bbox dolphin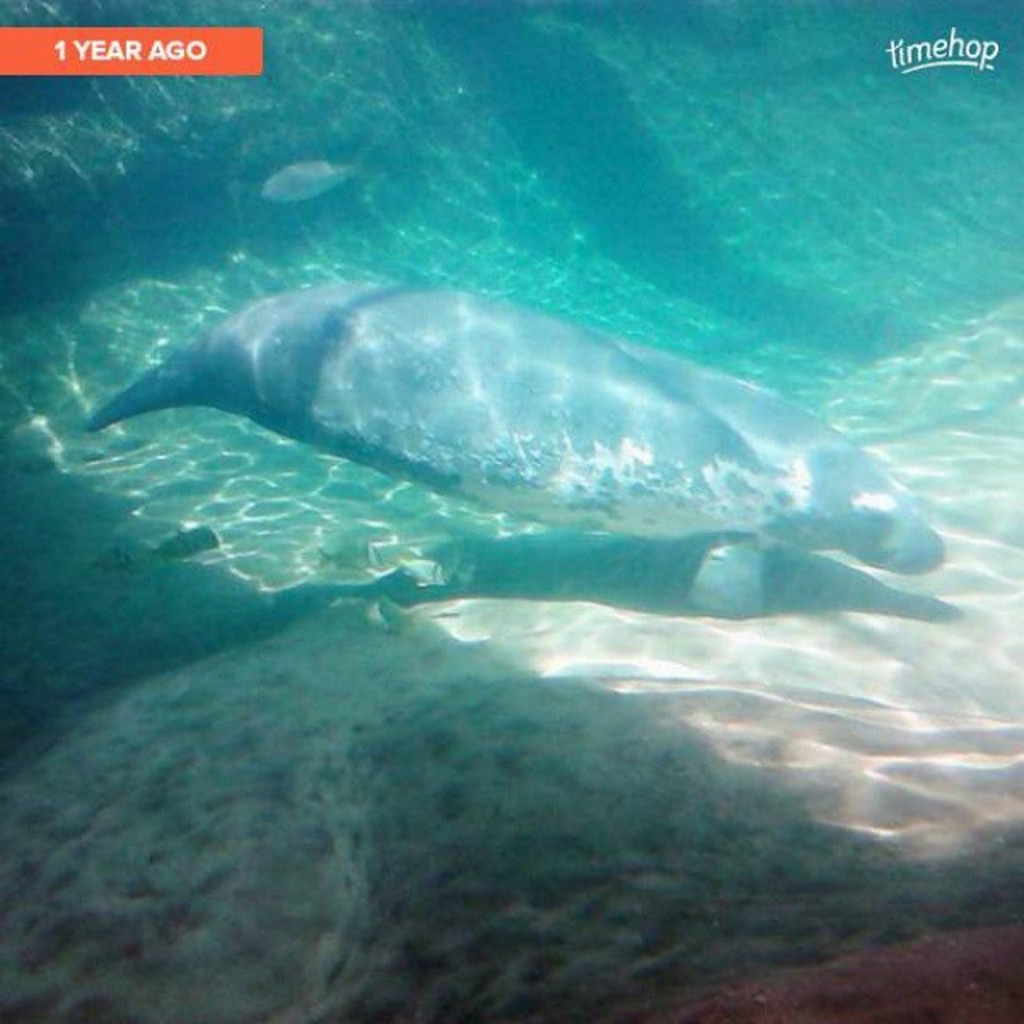
left=85, top=280, right=952, bottom=576
